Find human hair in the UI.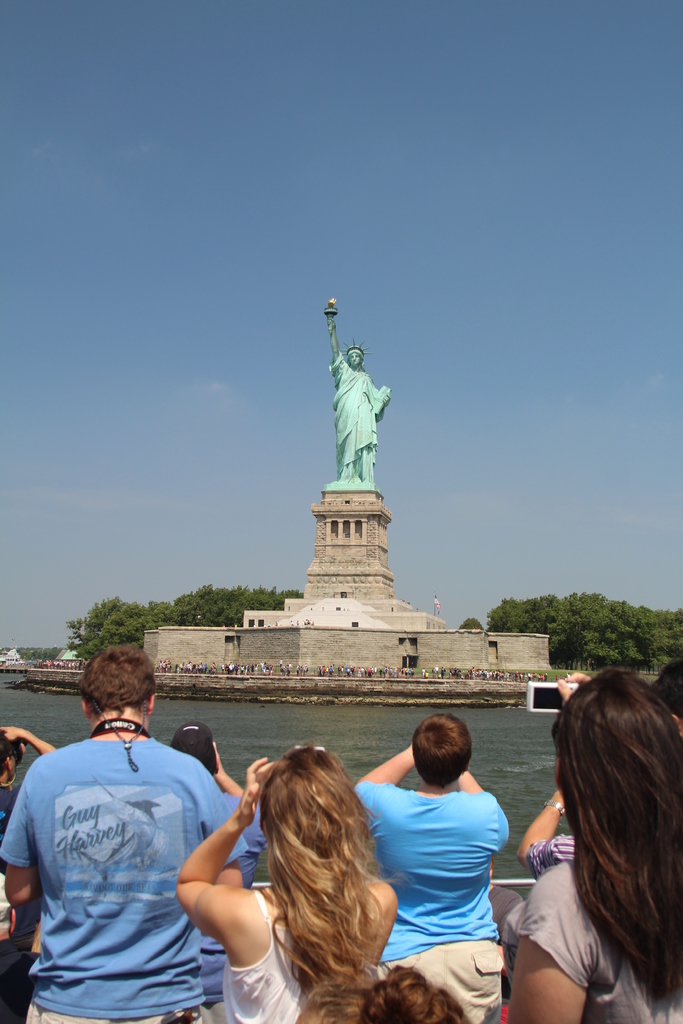
UI element at [left=81, top=640, right=156, bottom=719].
